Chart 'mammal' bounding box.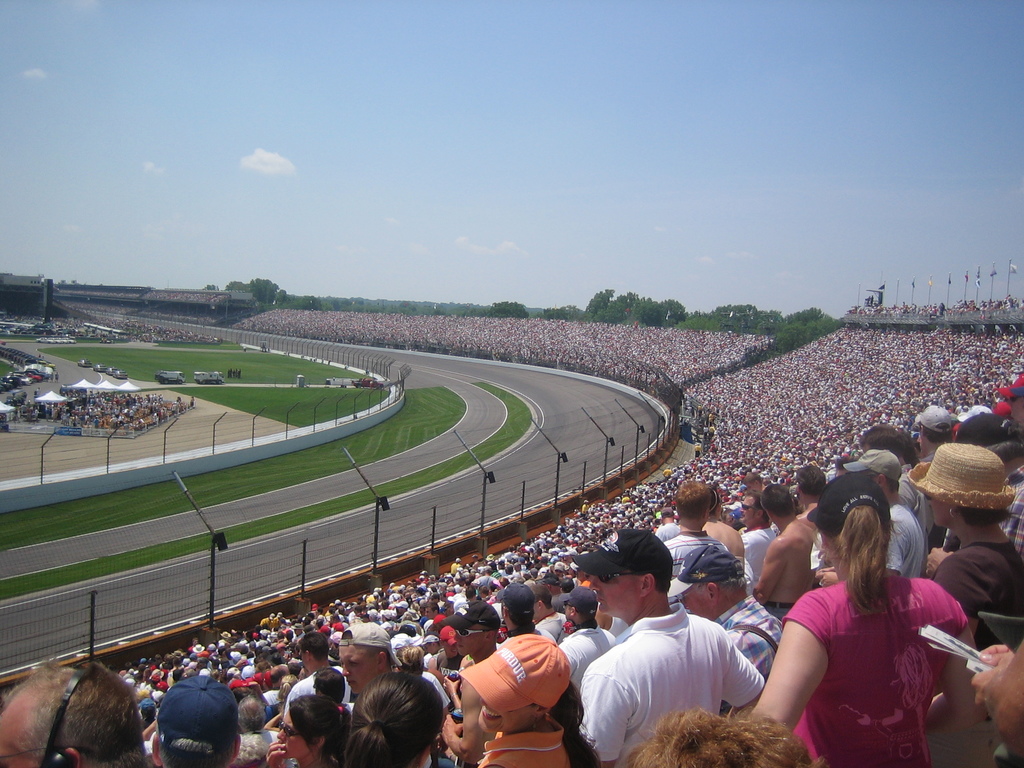
Charted: 227 368 243 381.
